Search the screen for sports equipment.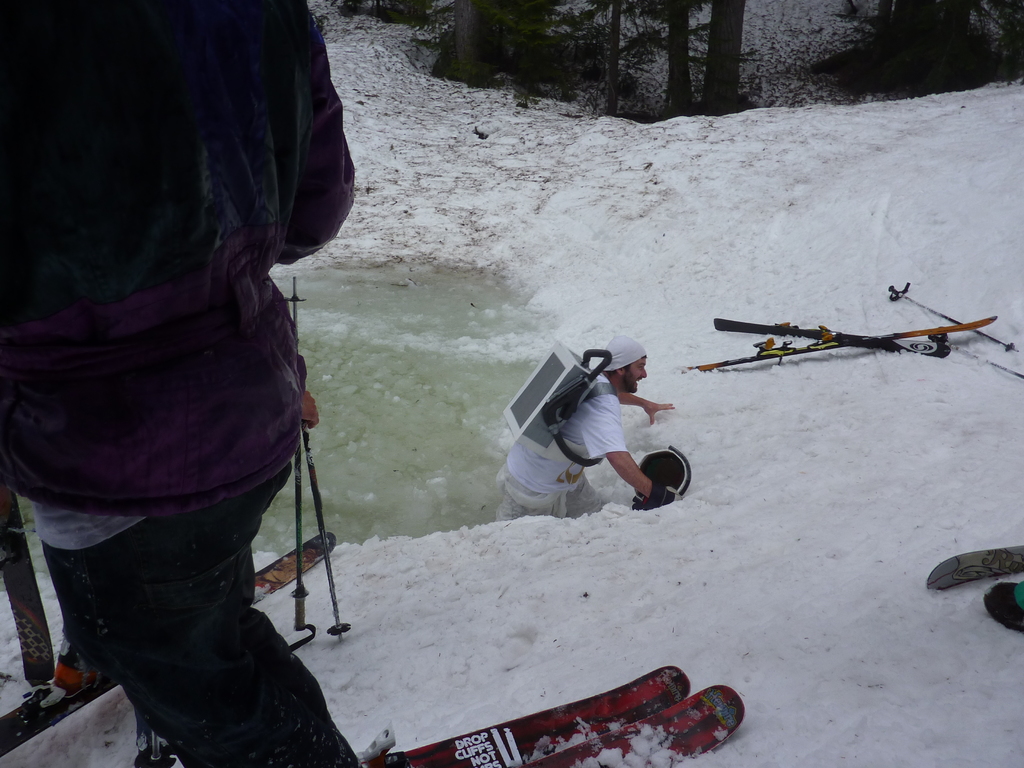
Found at {"x1": 522, "y1": 683, "x2": 747, "y2": 767}.
